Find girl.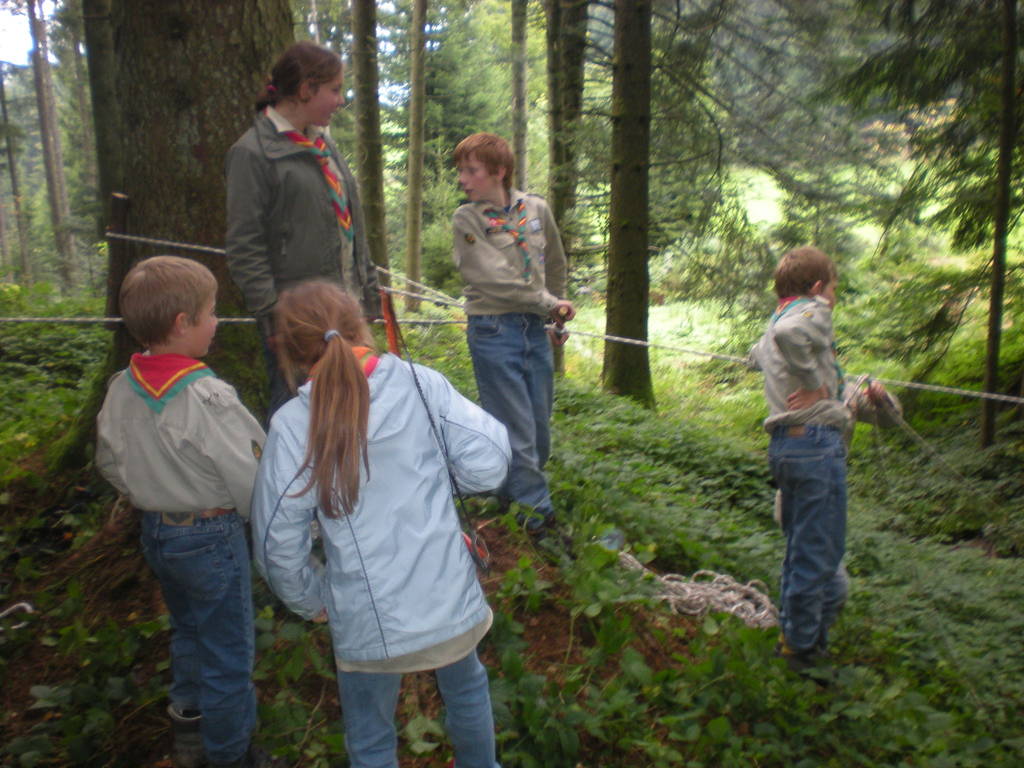
225 40 372 411.
